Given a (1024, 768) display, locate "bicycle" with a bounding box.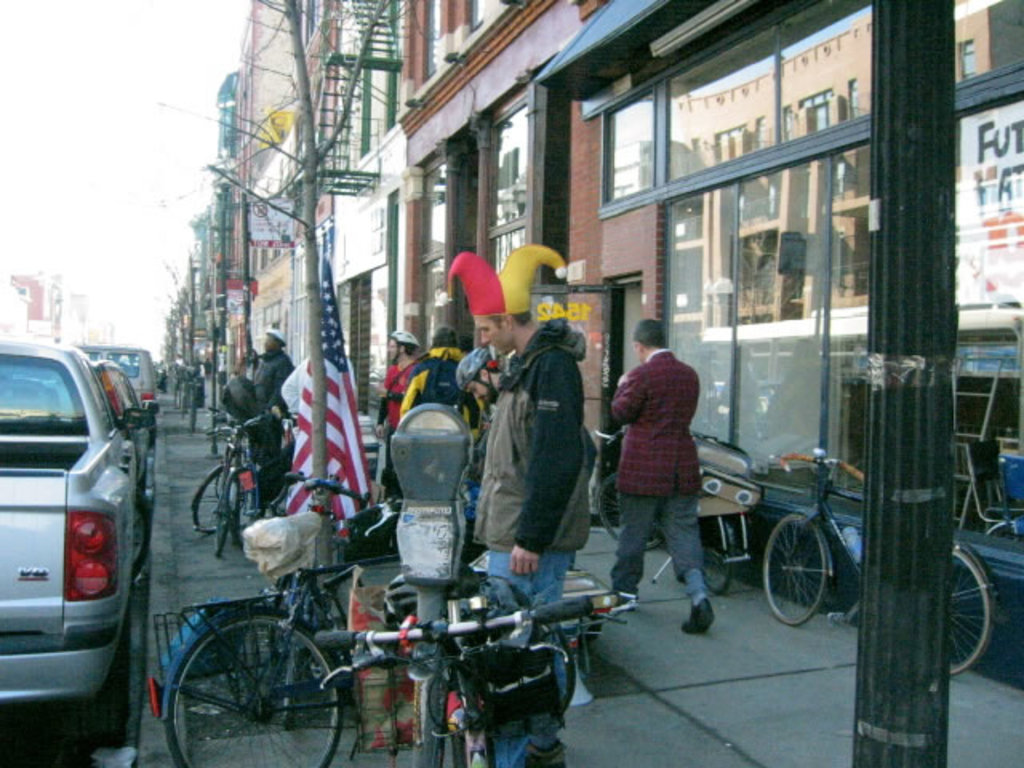
Located: region(149, 483, 576, 766).
